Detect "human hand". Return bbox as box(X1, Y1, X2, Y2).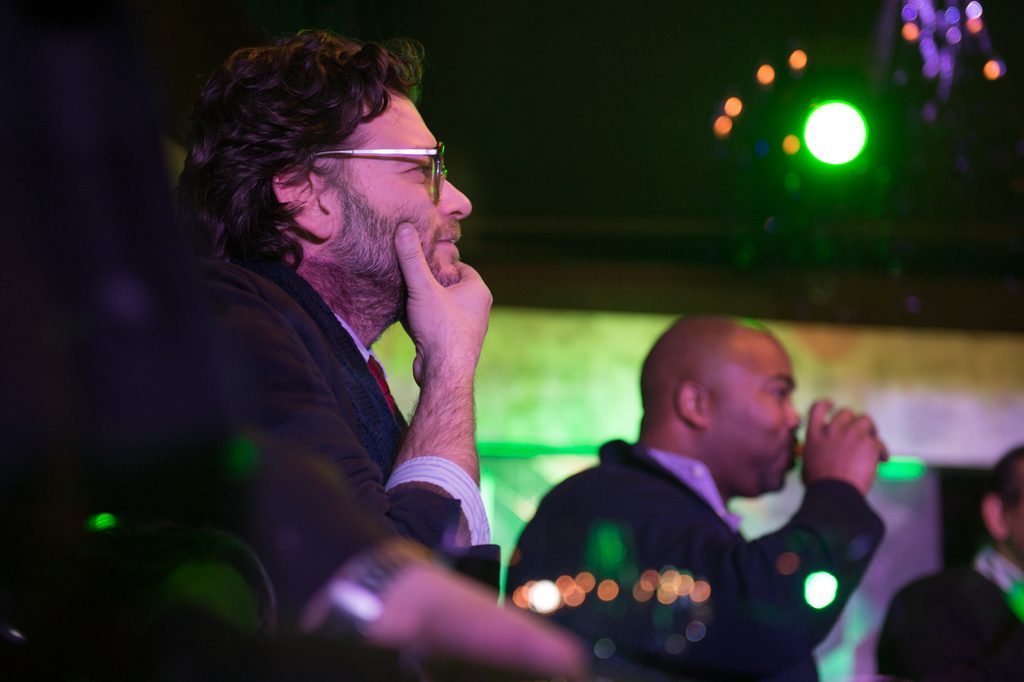
box(392, 223, 492, 387).
